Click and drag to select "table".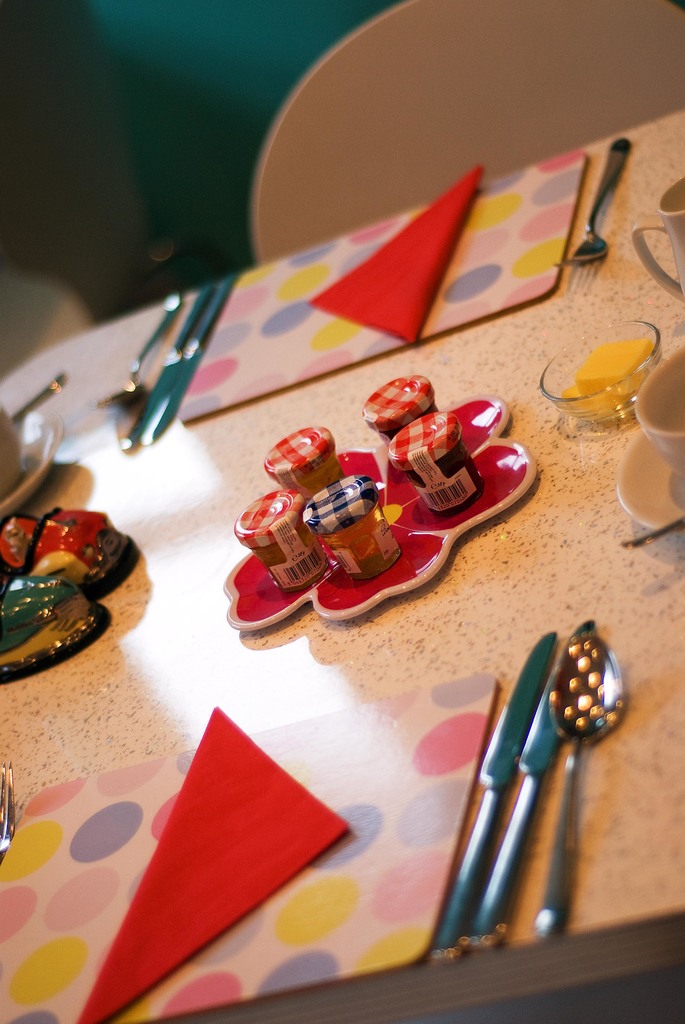
Selection: [left=0, top=109, right=684, bottom=1023].
